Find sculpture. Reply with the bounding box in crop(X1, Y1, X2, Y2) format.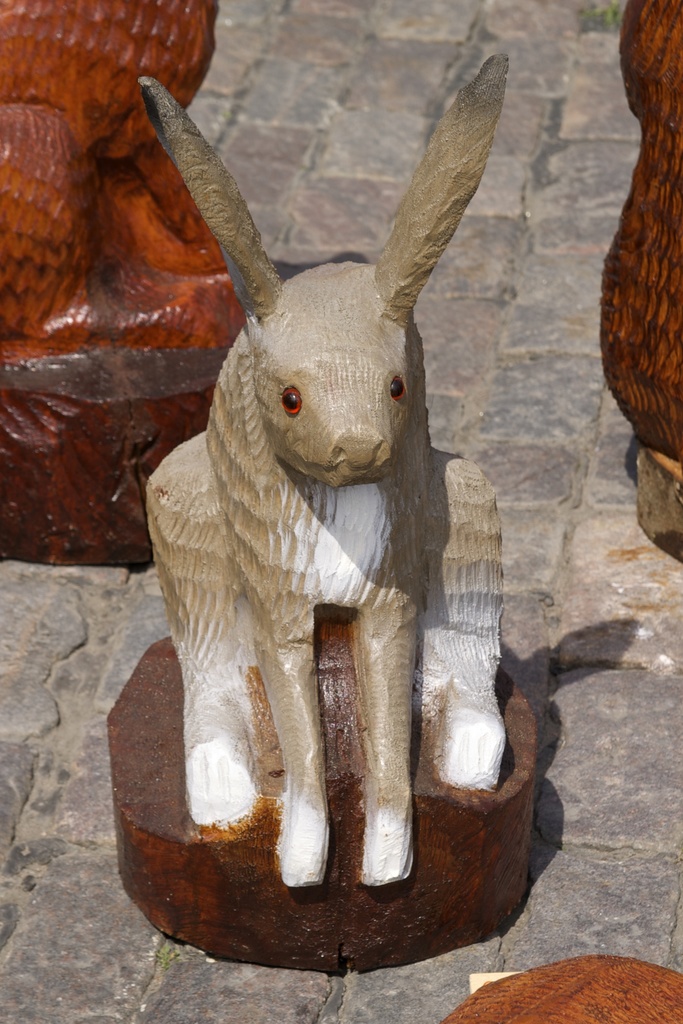
crop(131, 73, 540, 902).
